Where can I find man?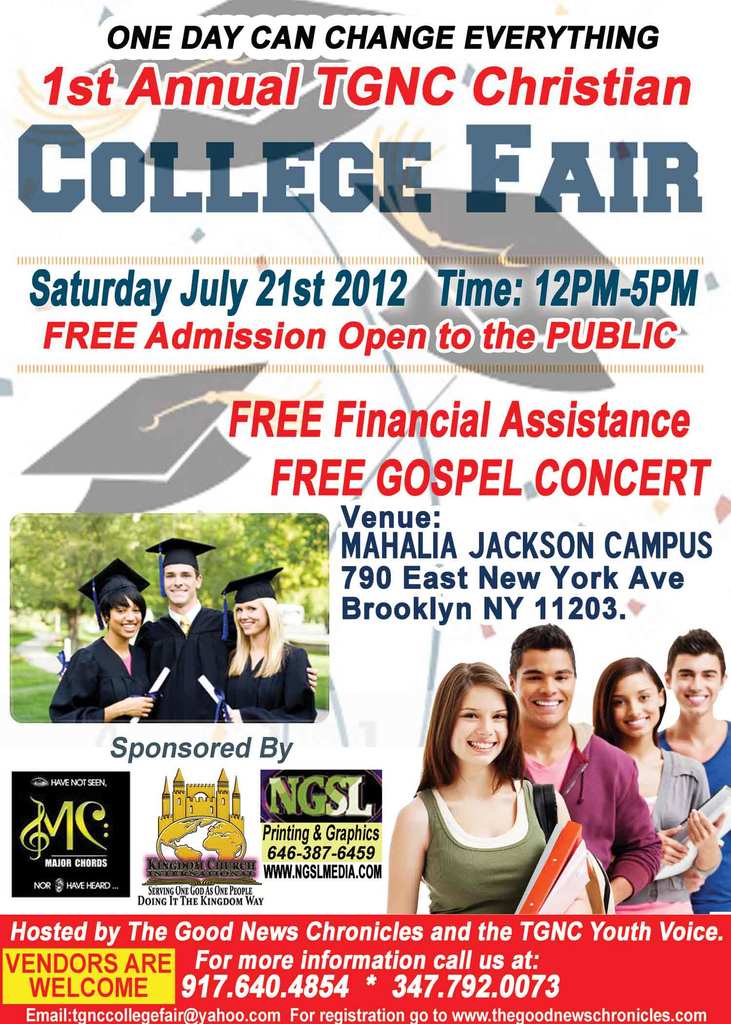
You can find it at BBox(651, 626, 730, 916).
